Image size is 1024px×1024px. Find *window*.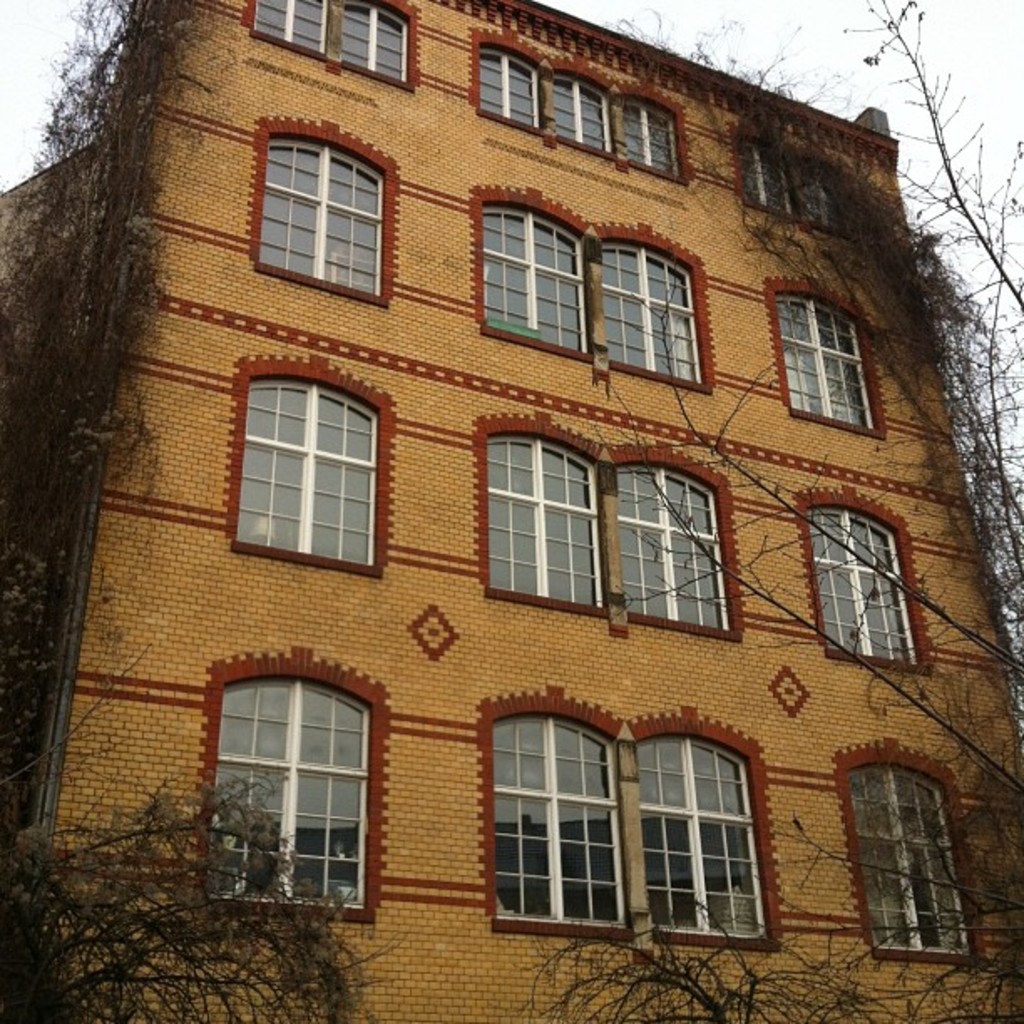
{"x1": 627, "y1": 99, "x2": 688, "y2": 182}.
